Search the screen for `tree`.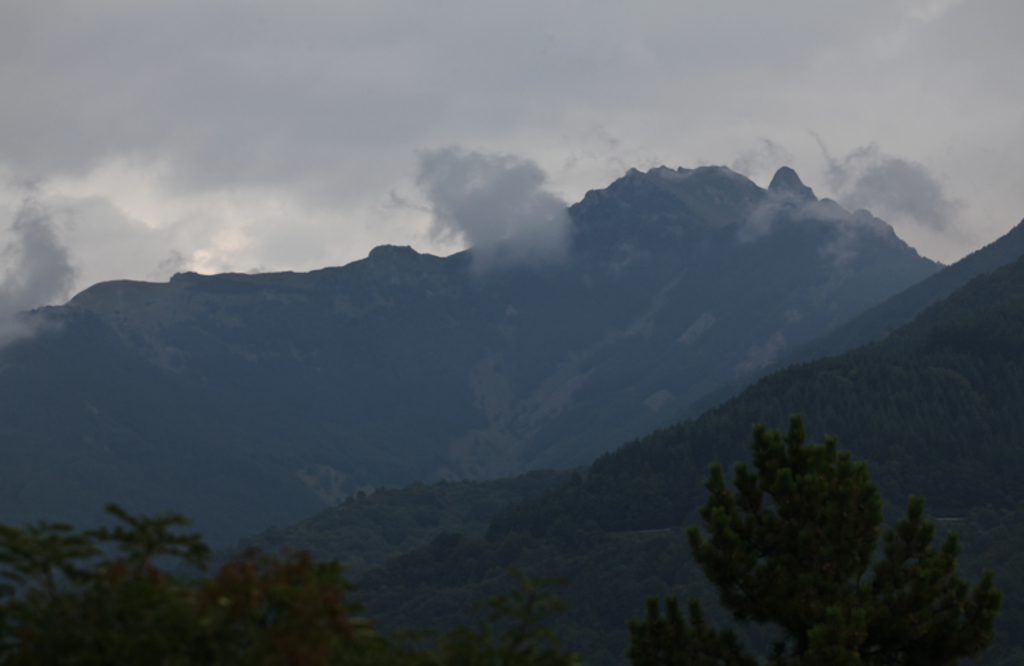
Found at bbox=(0, 500, 396, 665).
